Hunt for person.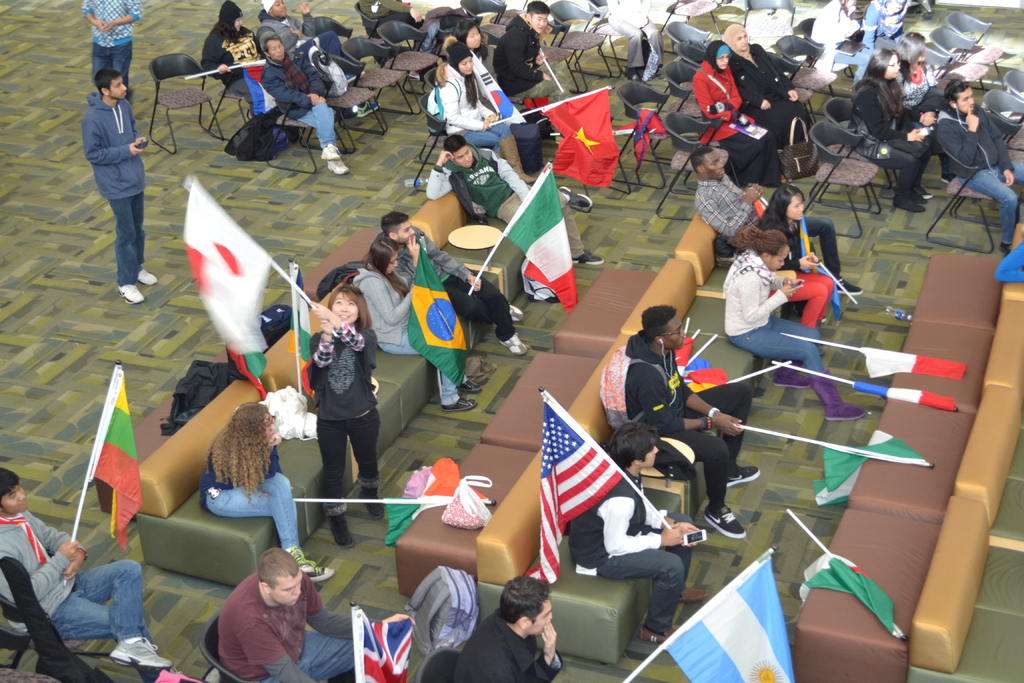
Hunted down at bbox(803, 0, 878, 47).
